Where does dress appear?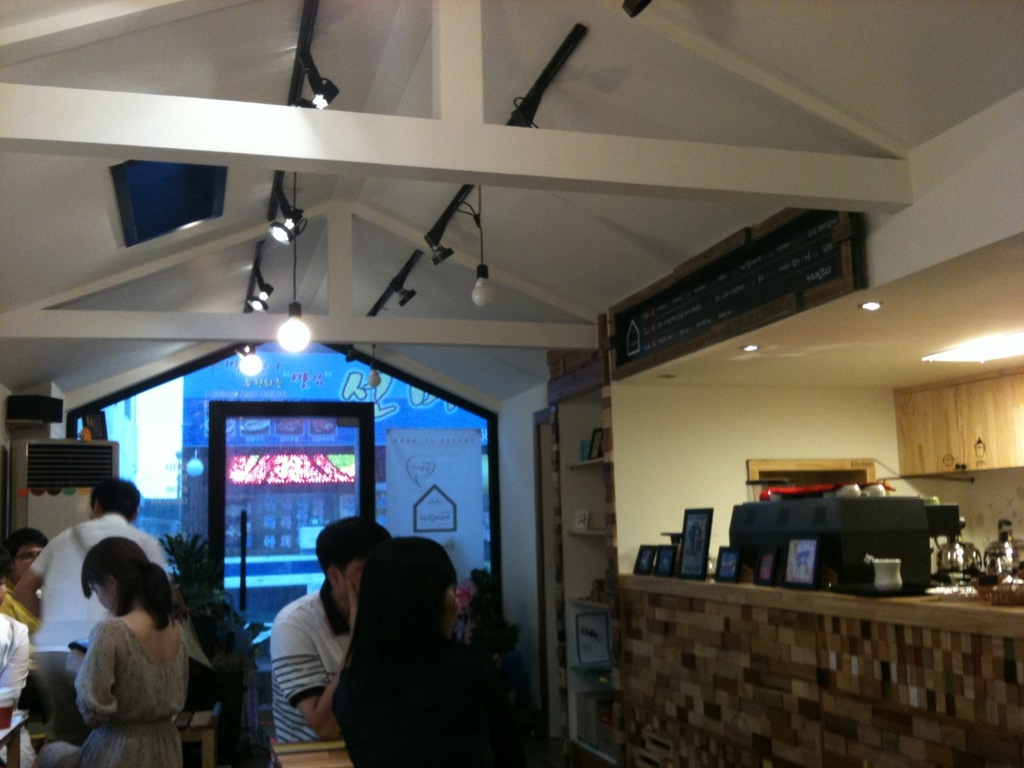
Appears at bbox(32, 618, 185, 767).
